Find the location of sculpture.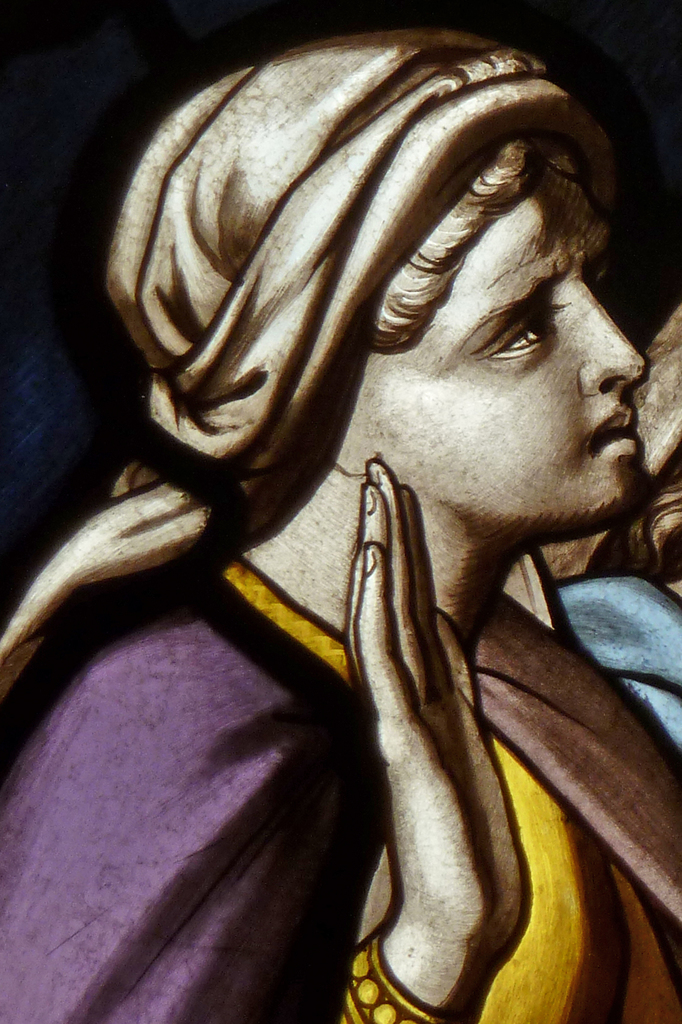
Location: 55 0 681 1023.
